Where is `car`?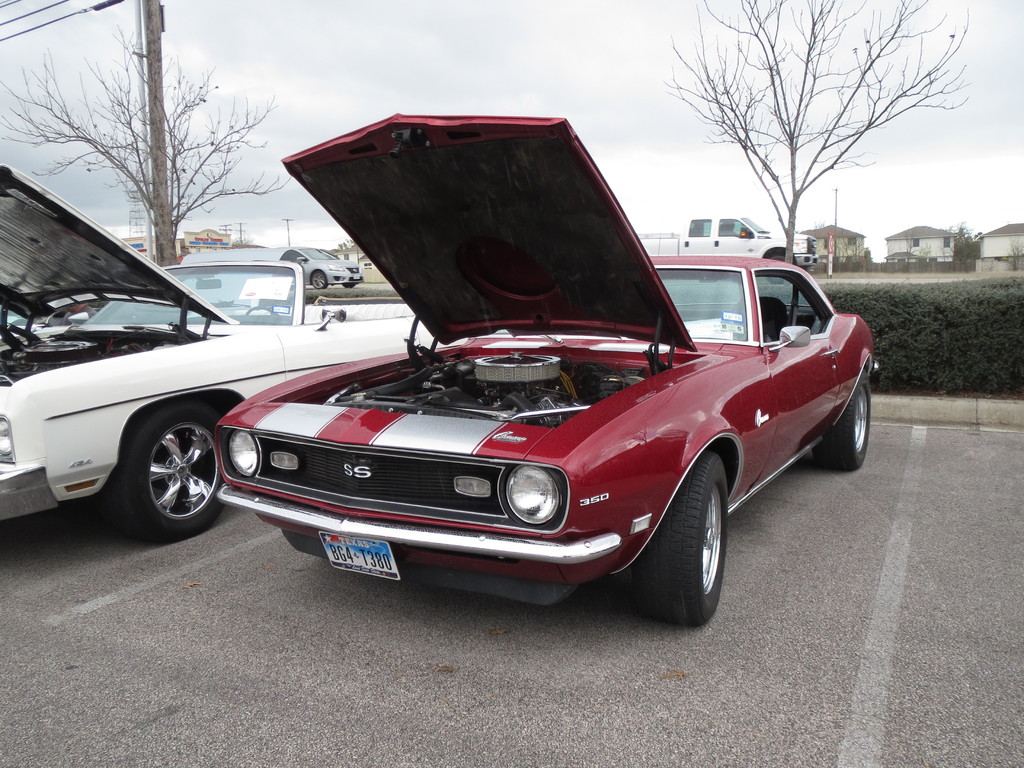
<region>0, 159, 513, 545</region>.
